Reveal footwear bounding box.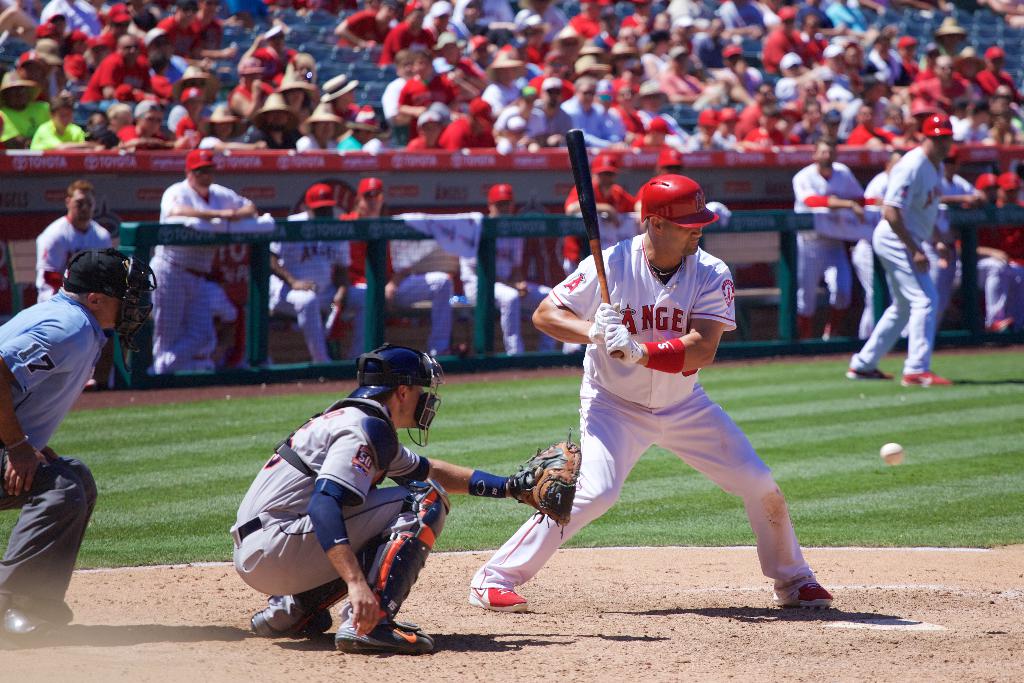
Revealed: x1=16 y1=594 x2=76 y2=625.
